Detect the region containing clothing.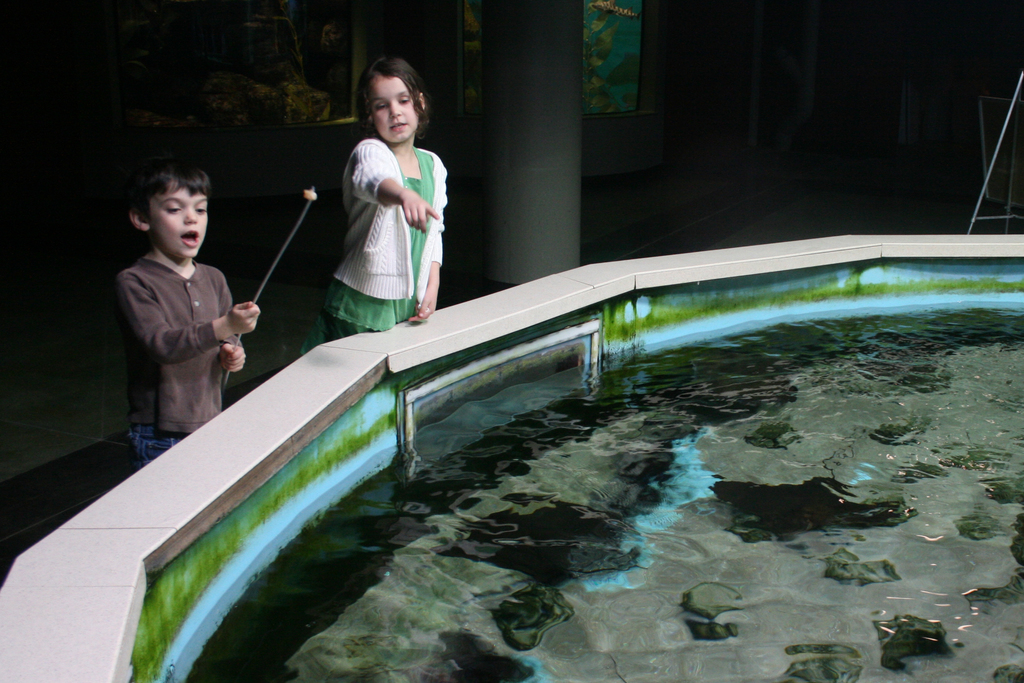
Rect(111, 245, 235, 462).
